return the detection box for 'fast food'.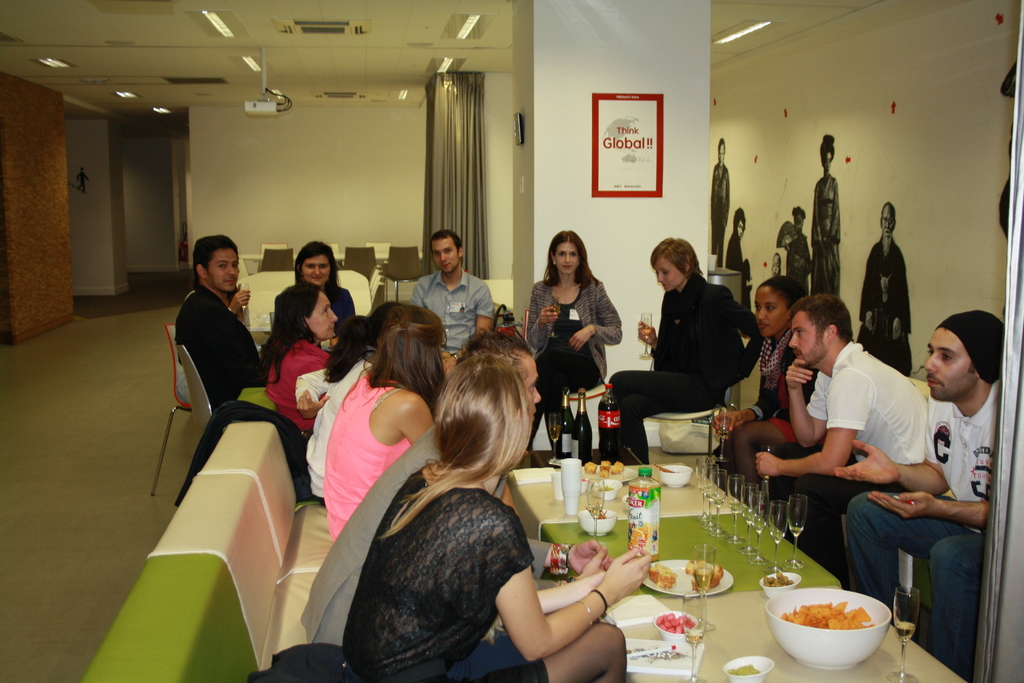
{"x1": 610, "y1": 457, "x2": 627, "y2": 475}.
